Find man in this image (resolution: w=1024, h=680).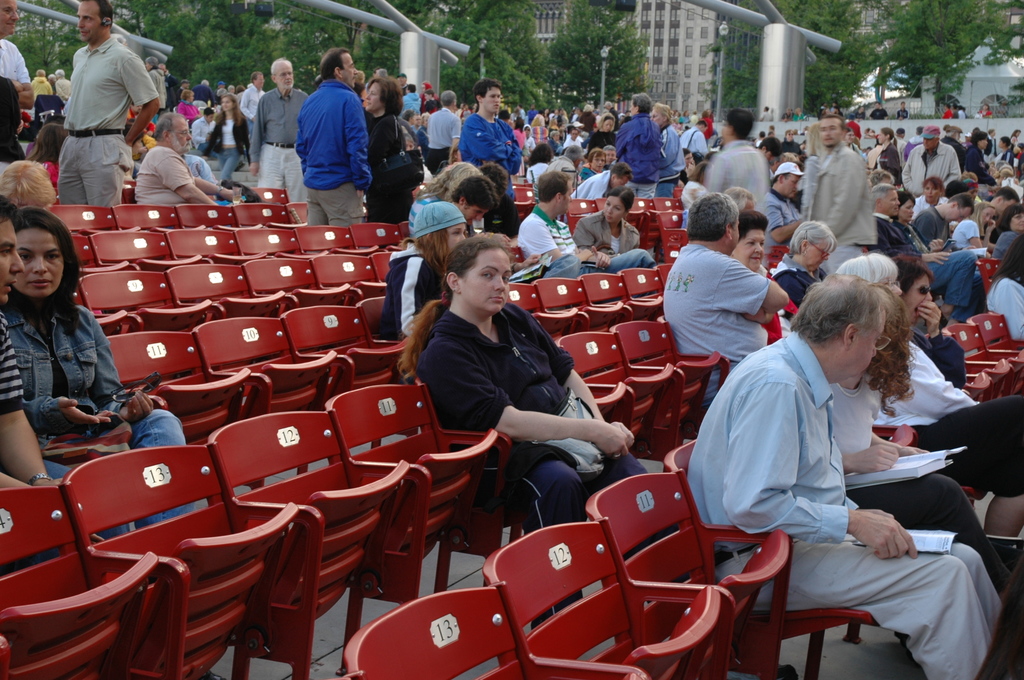
bbox(915, 197, 977, 291).
